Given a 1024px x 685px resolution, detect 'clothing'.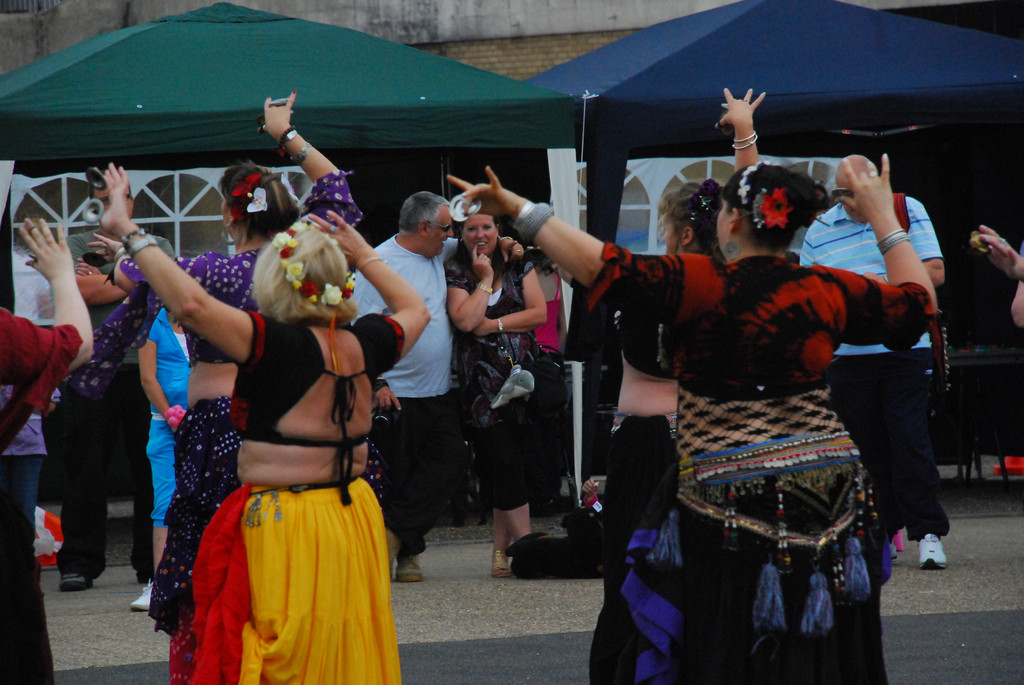
locate(0, 292, 84, 684).
